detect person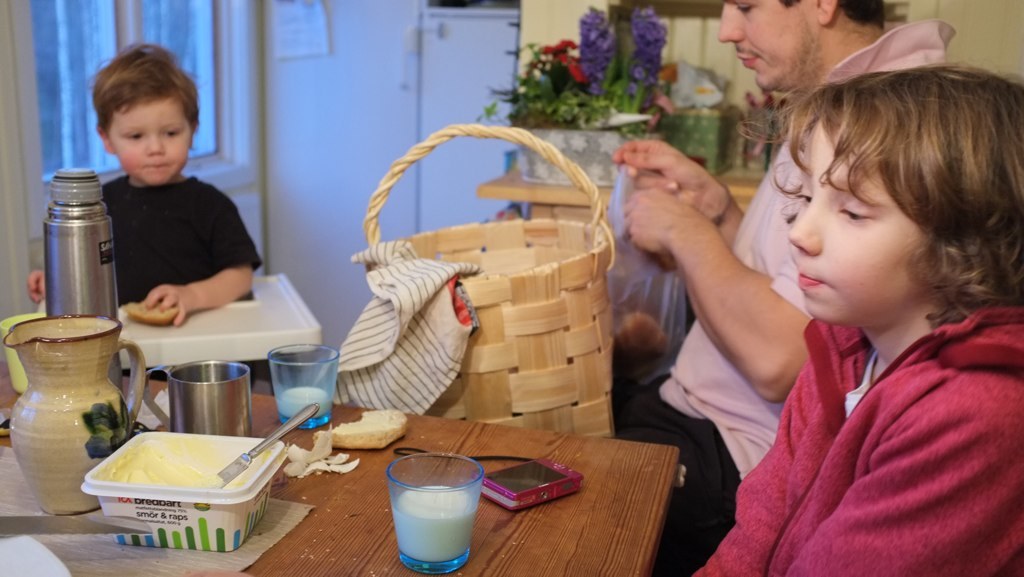
detection(696, 57, 1023, 576)
